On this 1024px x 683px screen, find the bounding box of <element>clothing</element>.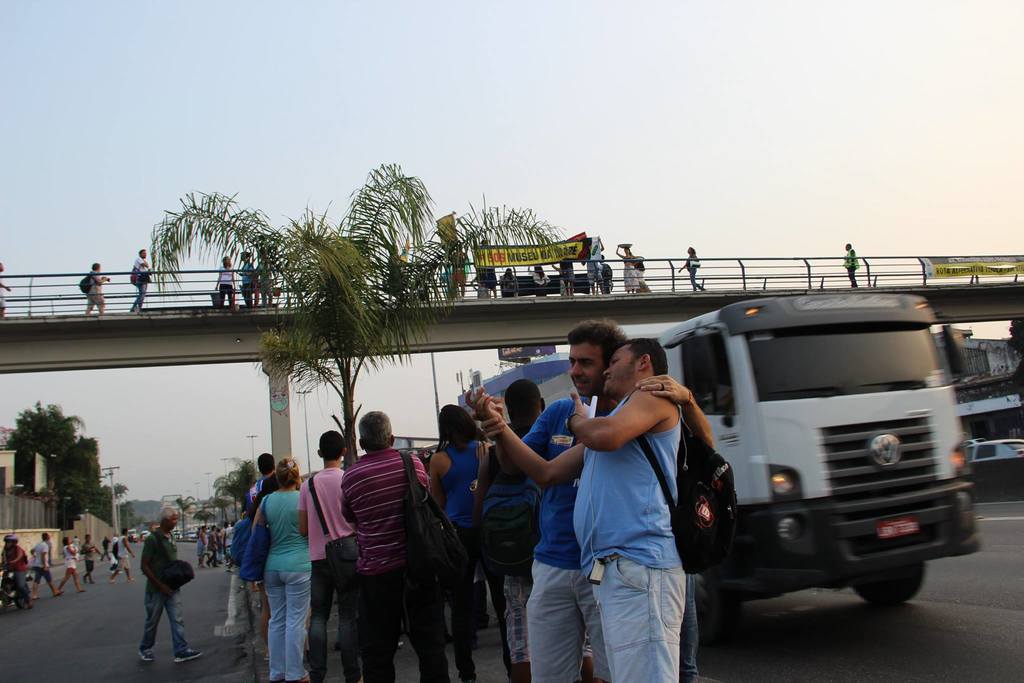
Bounding box: locate(115, 536, 132, 570).
